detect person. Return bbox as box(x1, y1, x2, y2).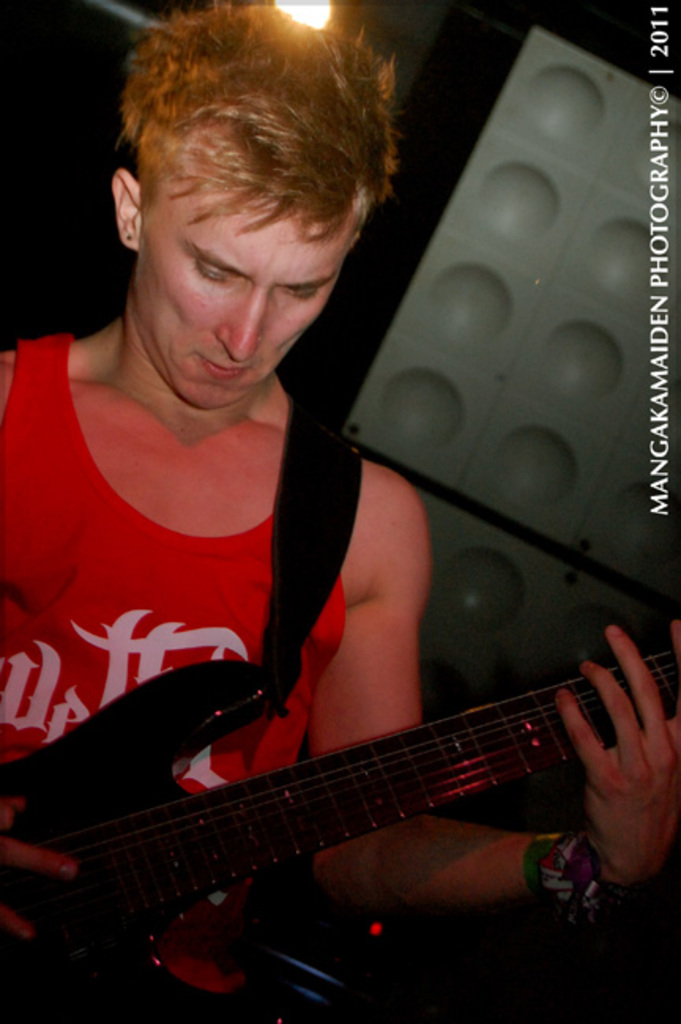
box(46, 11, 591, 1007).
